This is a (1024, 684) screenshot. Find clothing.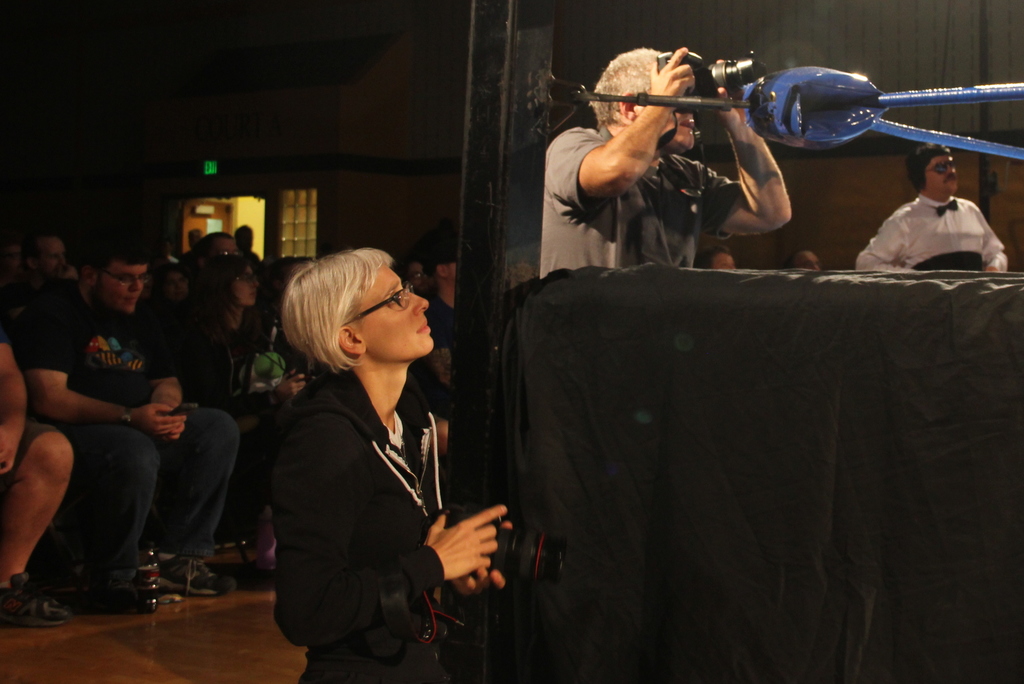
Bounding box: rect(540, 126, 746, 277).
